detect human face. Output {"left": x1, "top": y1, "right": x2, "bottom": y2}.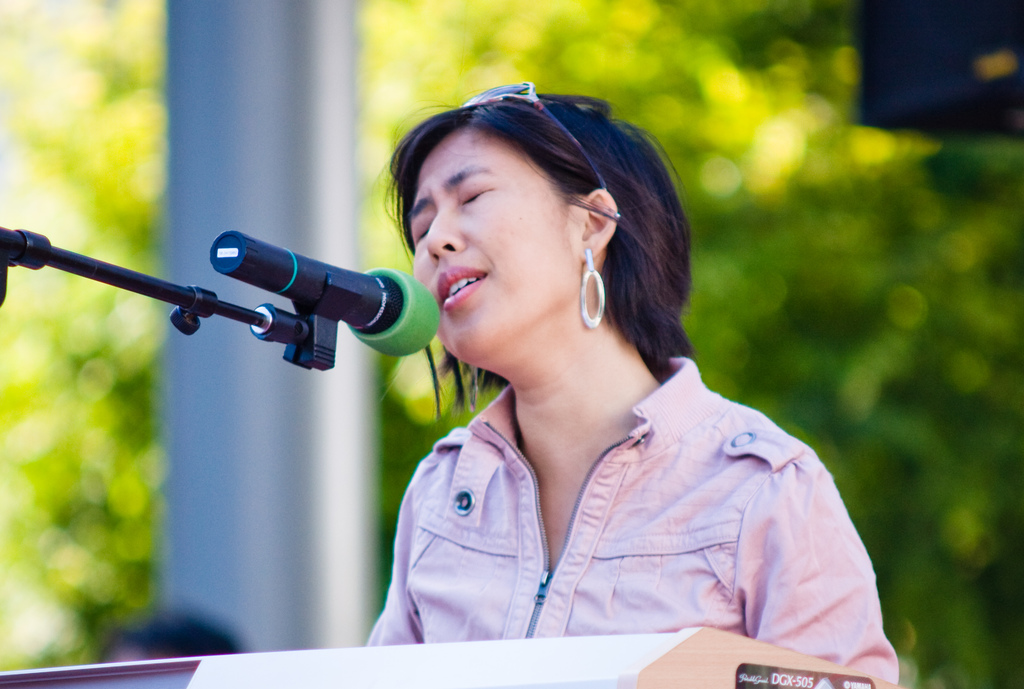
{"left": 406, "top": 122, "right": 594, "bottom": 339}.
